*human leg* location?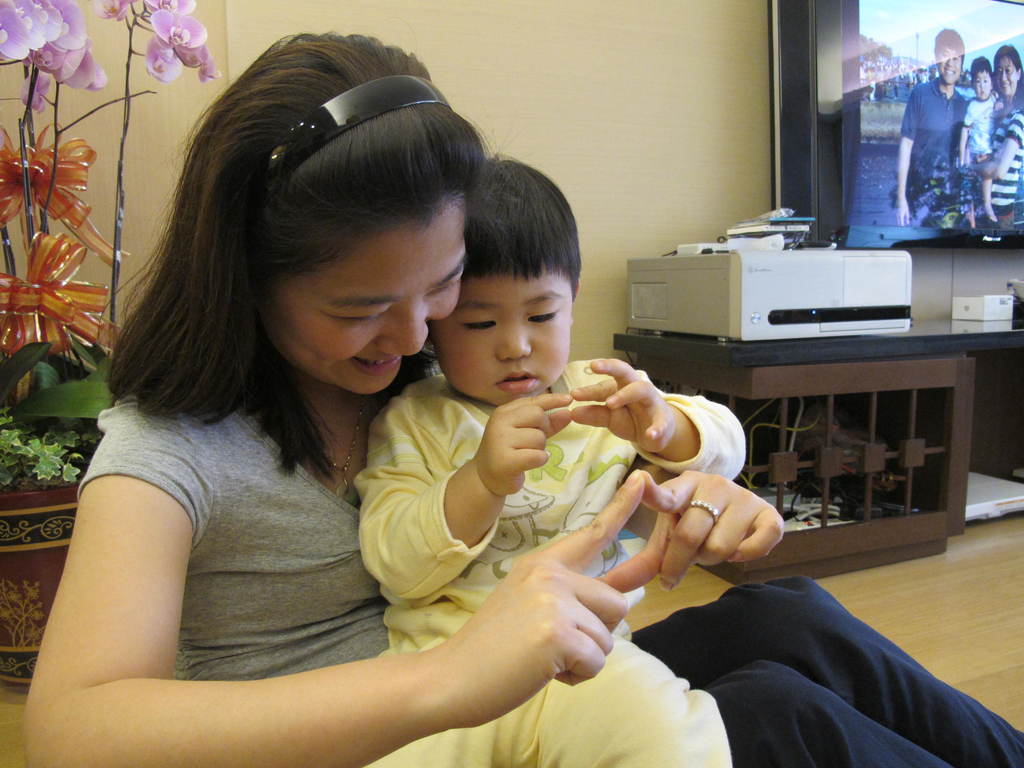
box=[980, 177, 996, 222]
